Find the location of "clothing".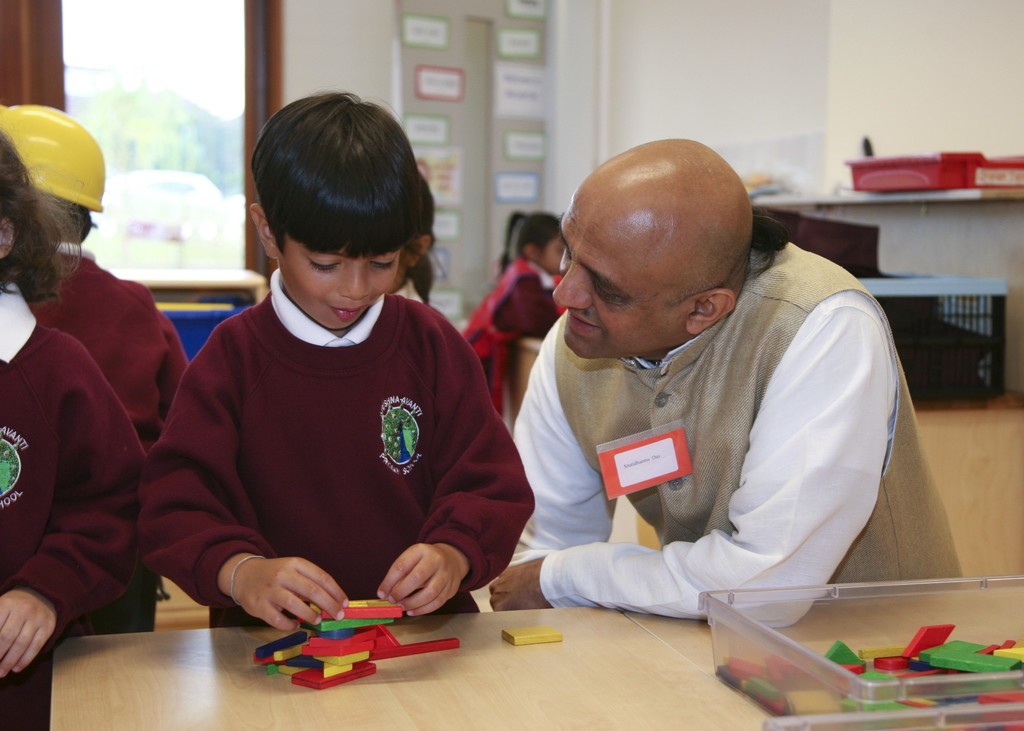
Location: select_region(0, 280, 139, 730).
